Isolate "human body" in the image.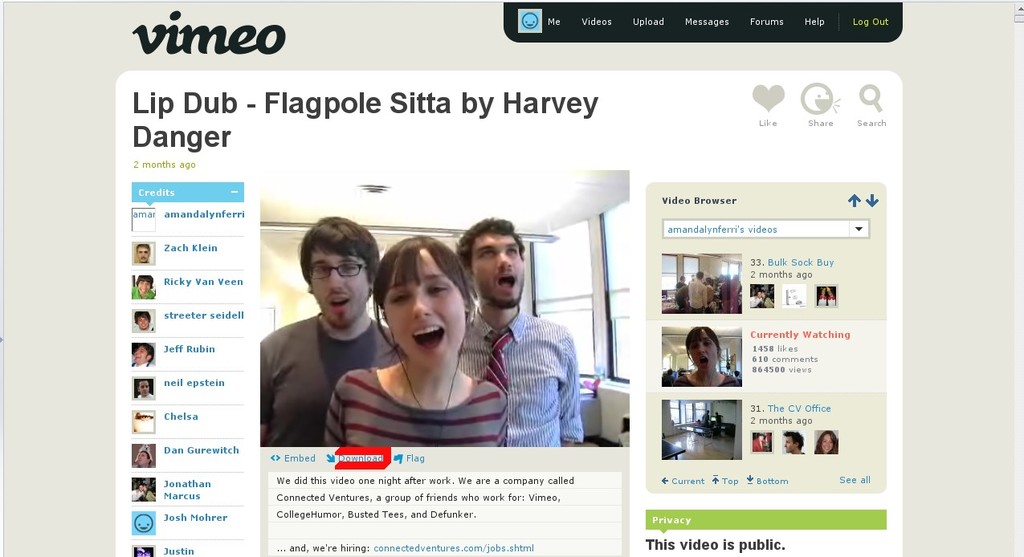
Isolated region: [x1=324, y1=234, x2=509, y2=451].
